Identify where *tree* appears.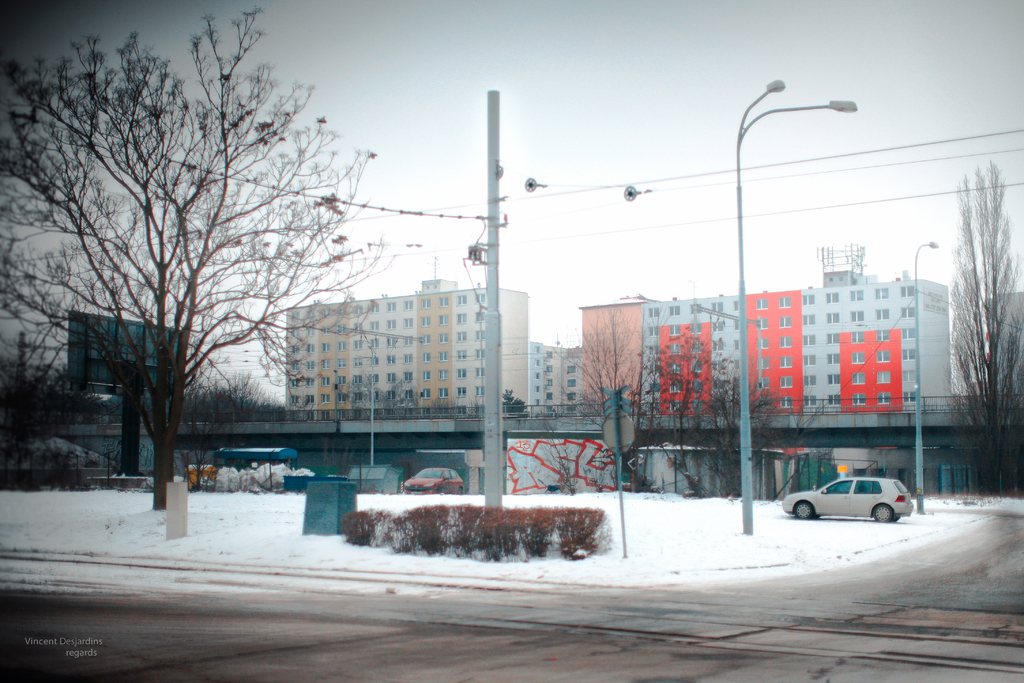
Appears at <region>586, 322, 630, 510</region>.
